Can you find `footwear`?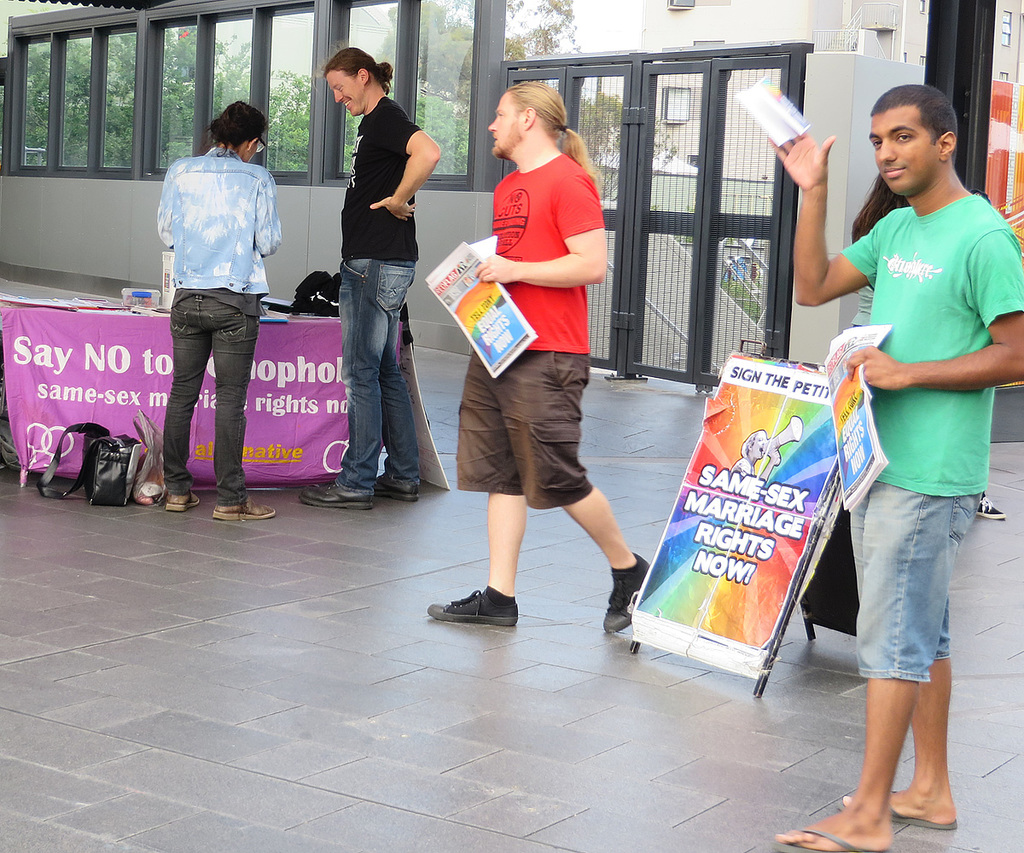
Yes, bounding box: 165 490 203 509.
